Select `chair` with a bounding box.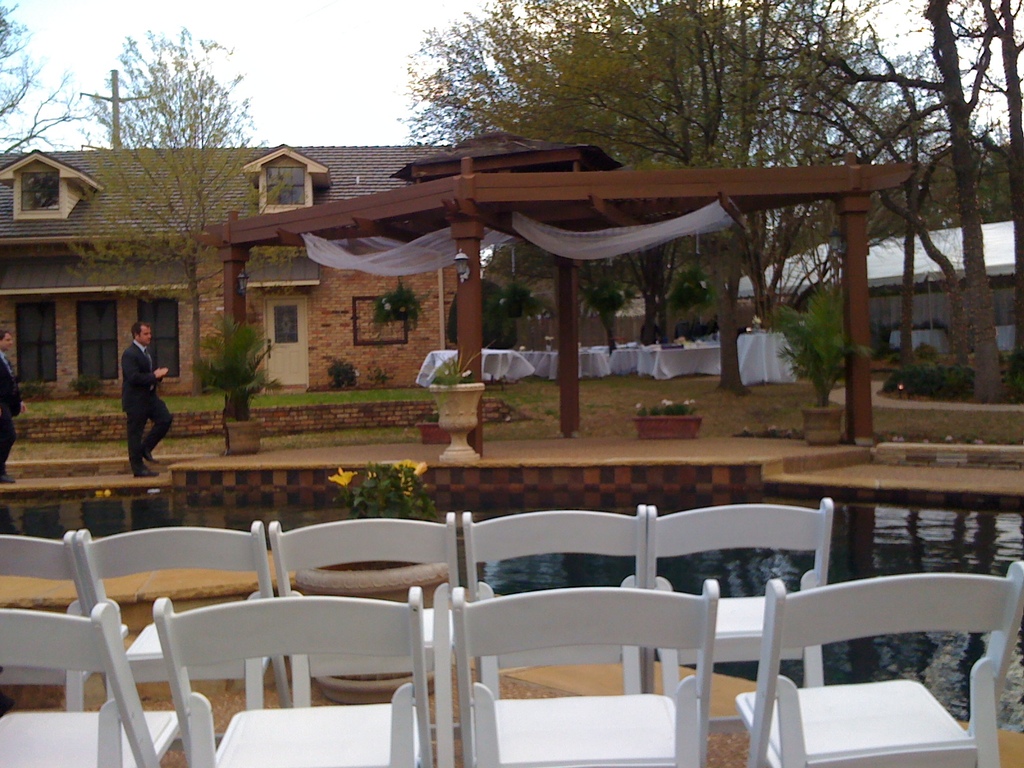
749/554/1010/758.
